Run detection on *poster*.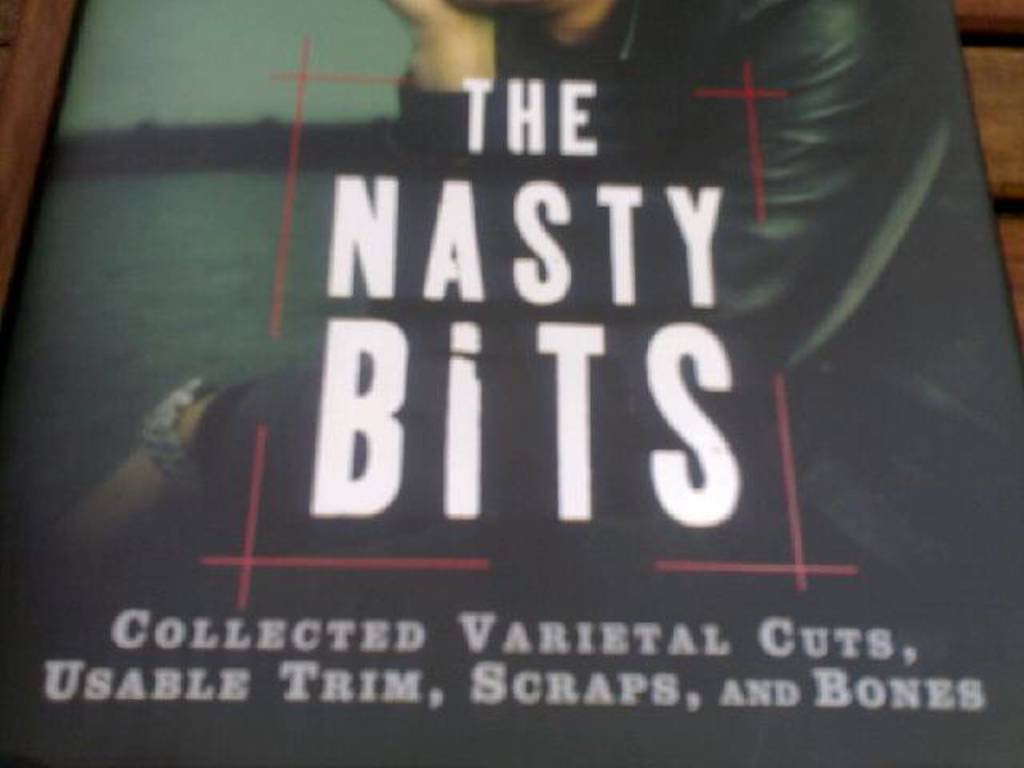
Result: 6,0,1022,765.
